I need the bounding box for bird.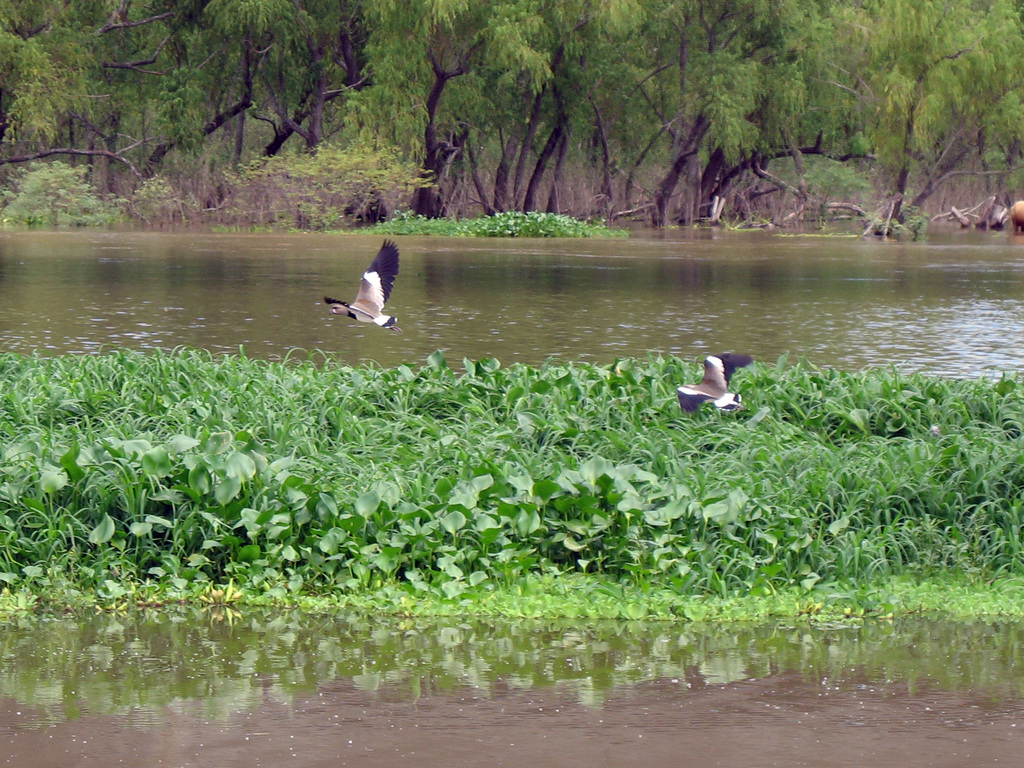
Here it is: detection(320, 236, 409, 324).
